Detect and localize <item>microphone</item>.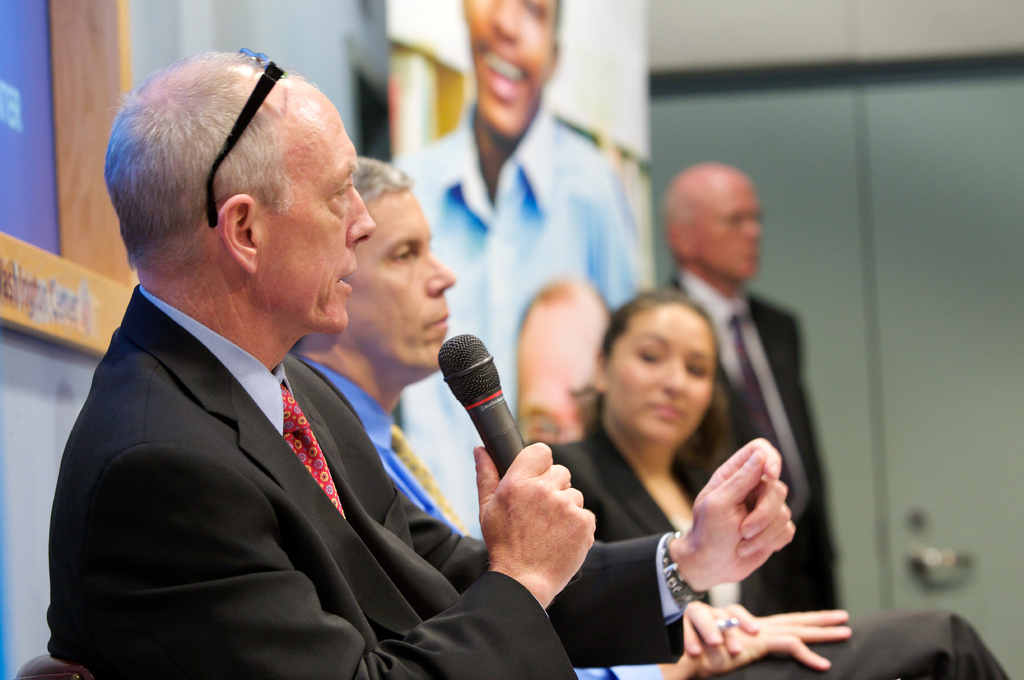
Localized at <region>435, 329, 584, 581</region>.
